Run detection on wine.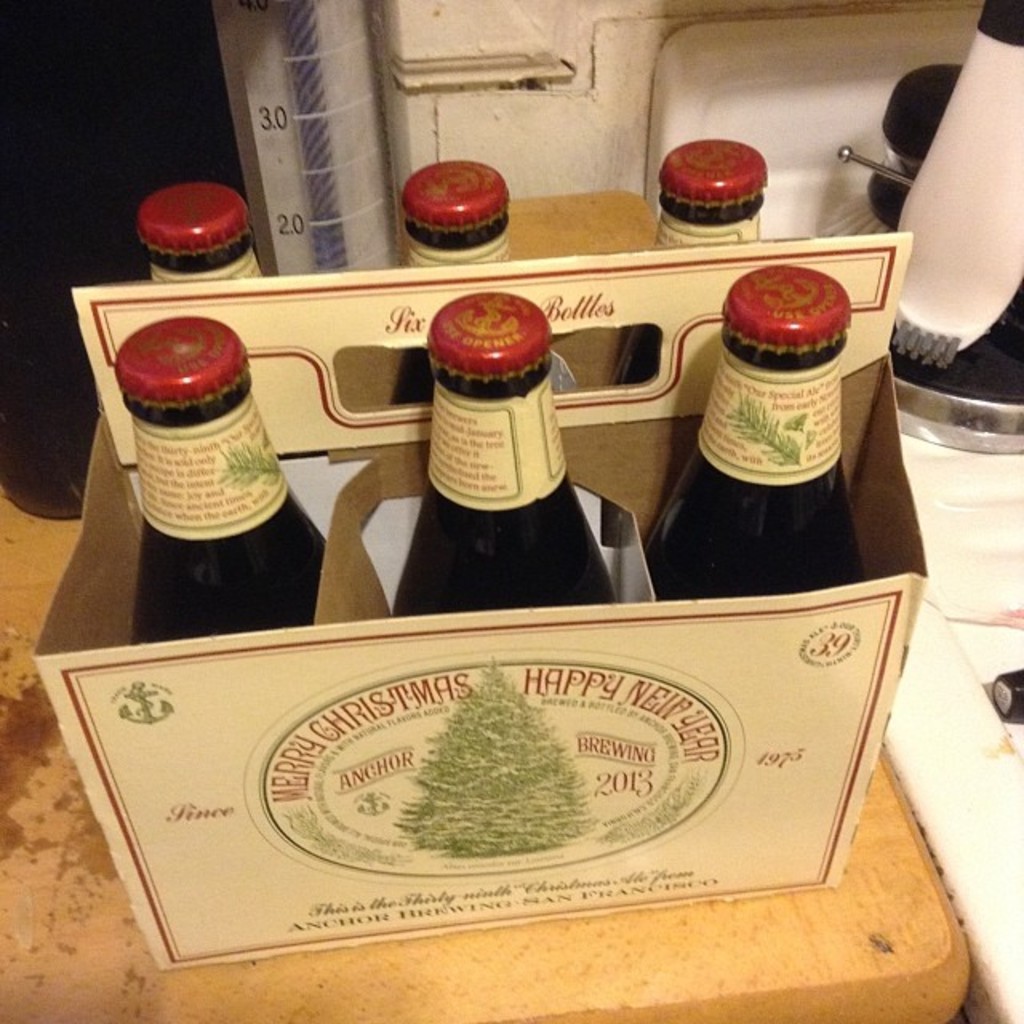
Result: locate(611, 123, 765, 381).
